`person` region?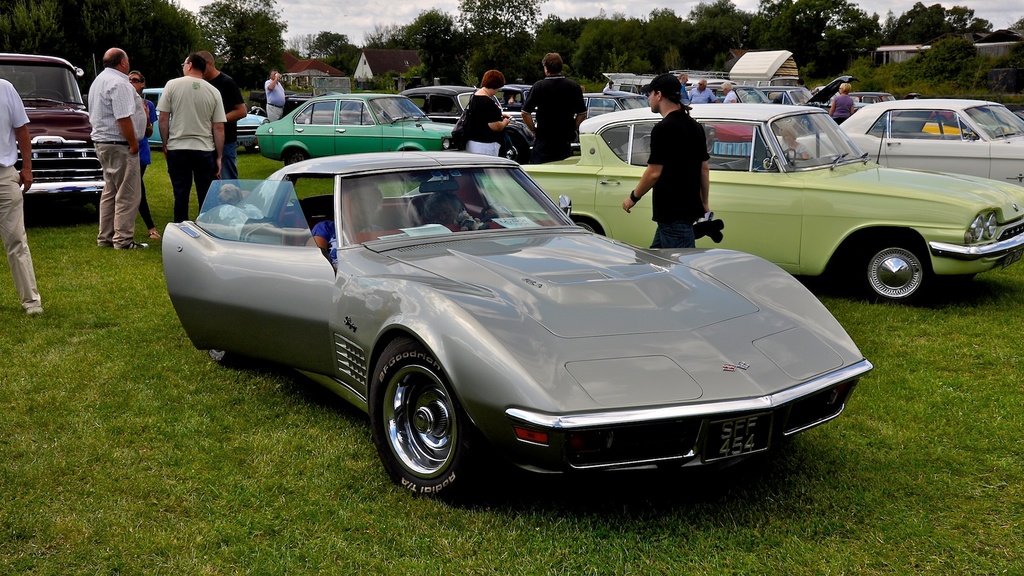
locate(522, 58, 591, 157)
